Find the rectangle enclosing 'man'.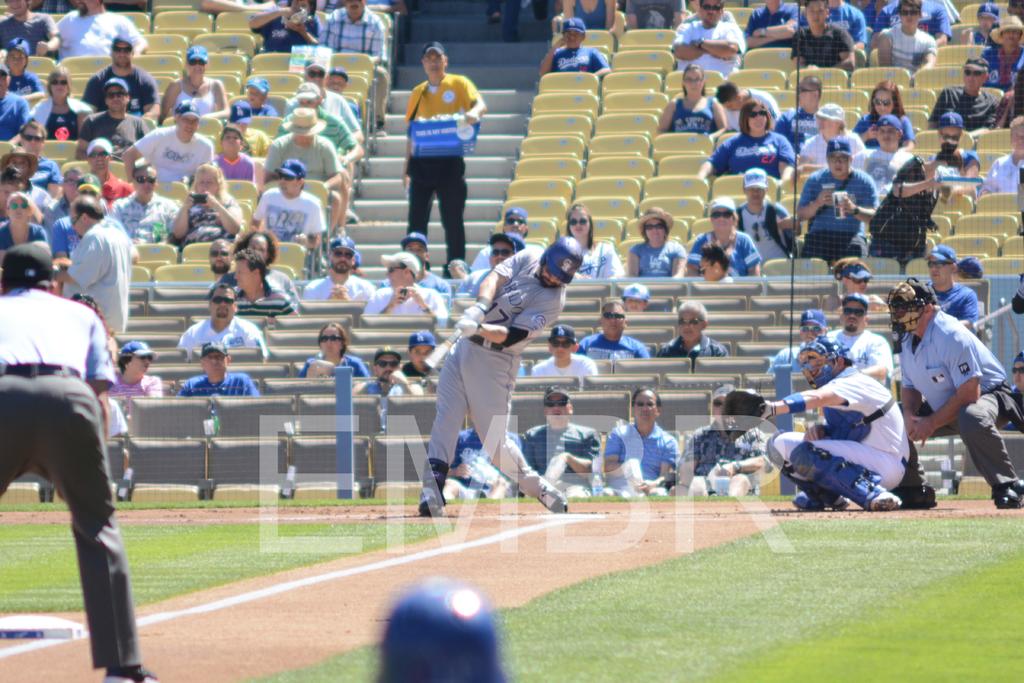
crop(82, 35, 162, 124).
